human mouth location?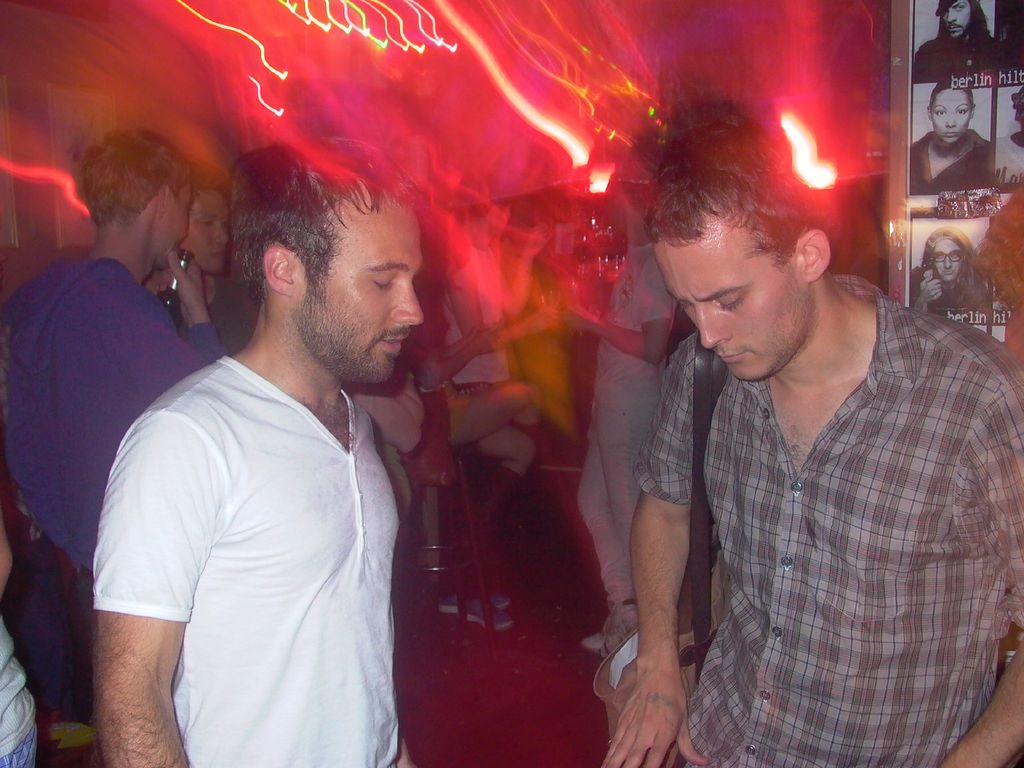
region(941, 269, 953, 275)
